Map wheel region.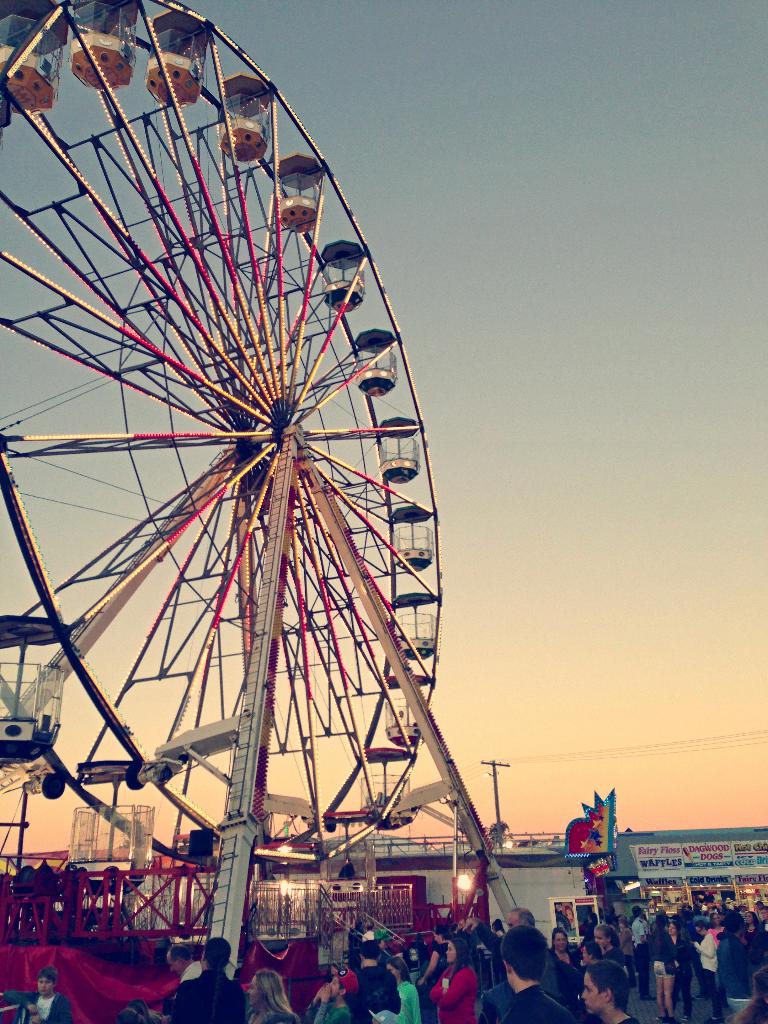
Mapped to region(0, 0, 442, 897).
